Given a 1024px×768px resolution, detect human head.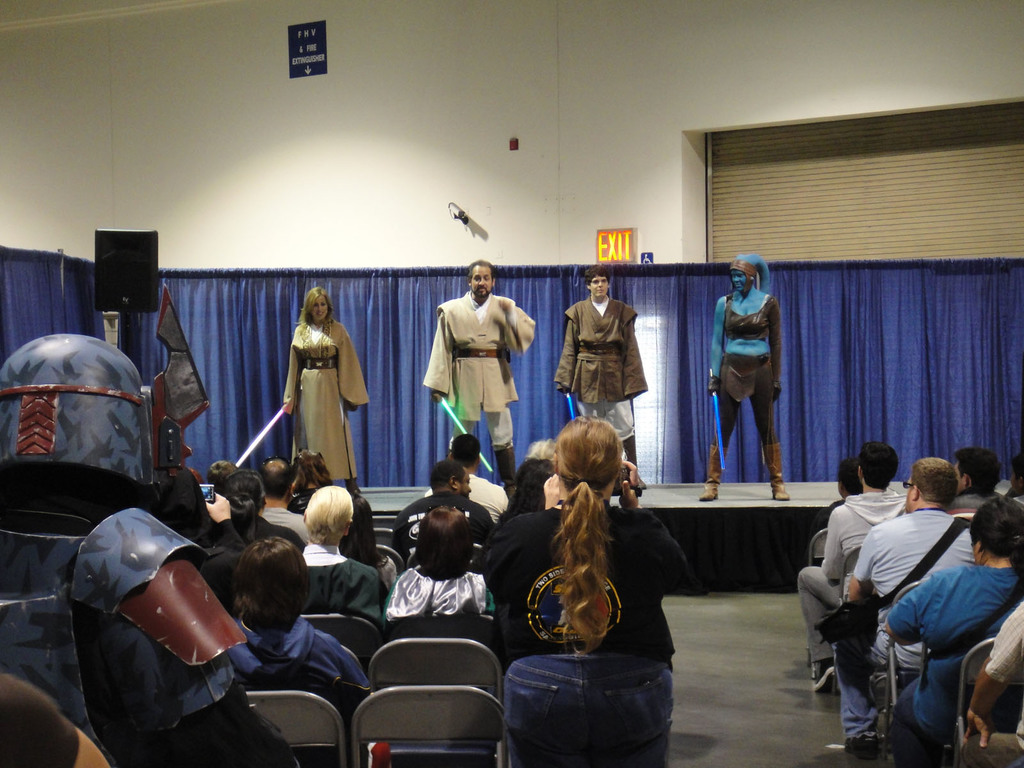
bbox=[223, 468, 269, 502].
